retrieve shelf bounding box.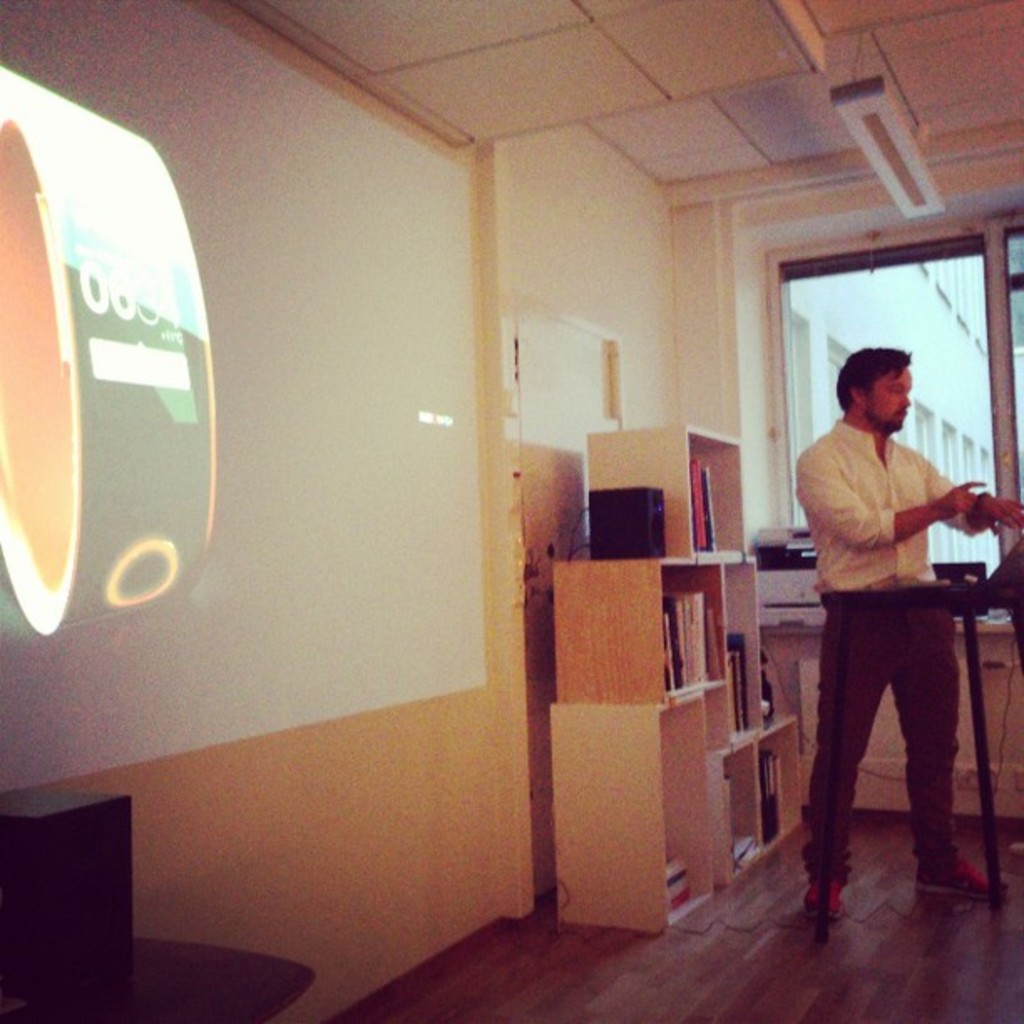
Bounding box: (550, 542, 724, 714).
